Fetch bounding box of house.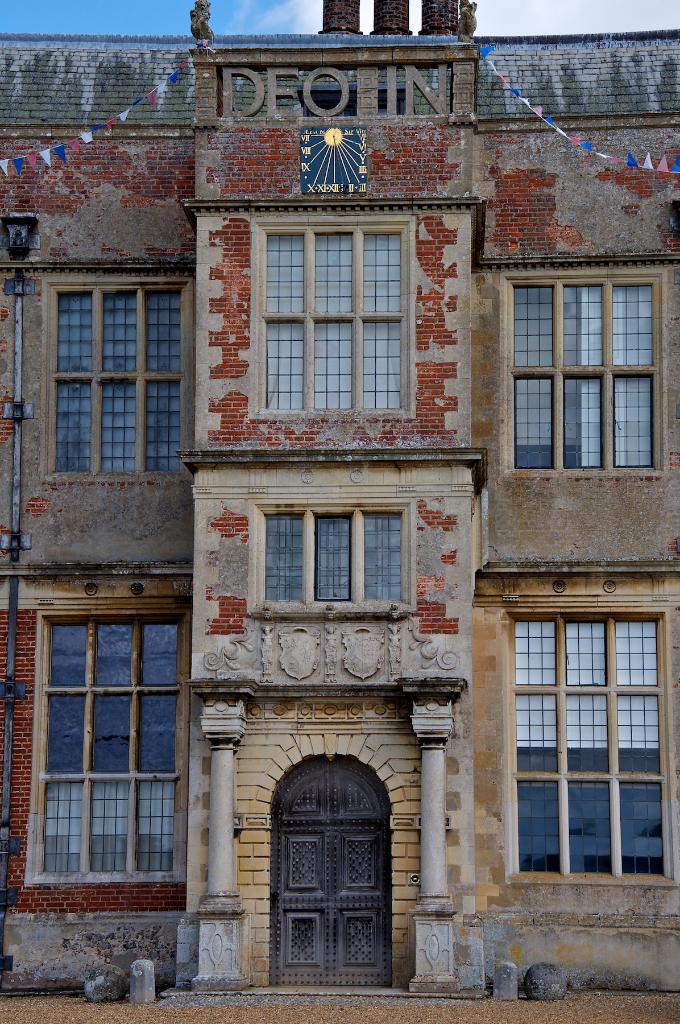
Bbox: Rect(32, 0, 657, 1010).
